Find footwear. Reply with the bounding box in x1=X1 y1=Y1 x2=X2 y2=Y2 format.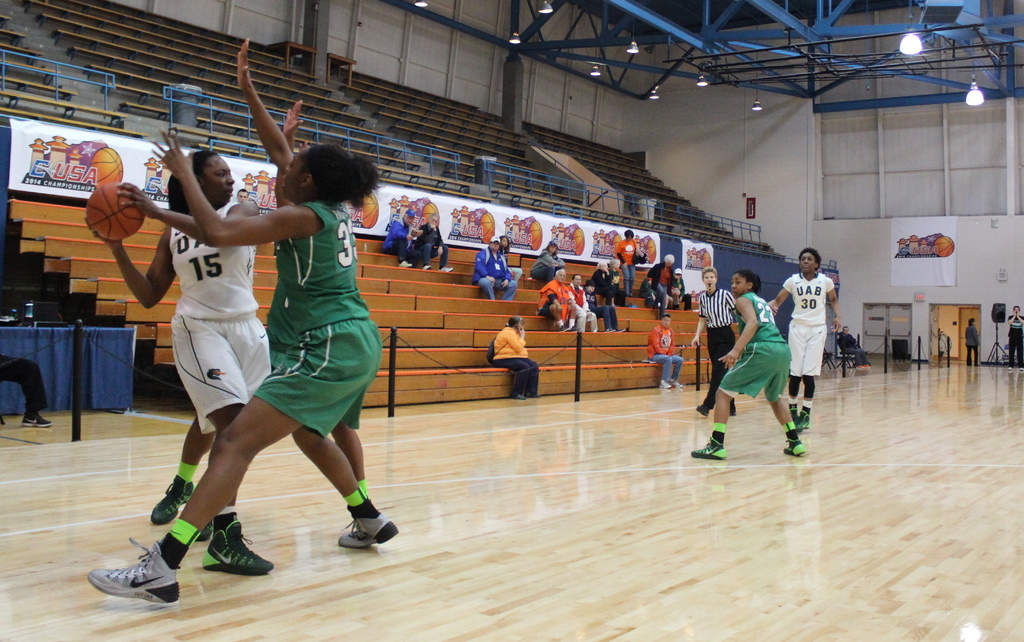
x1=199 y1=511 x2=275 y2=577.
